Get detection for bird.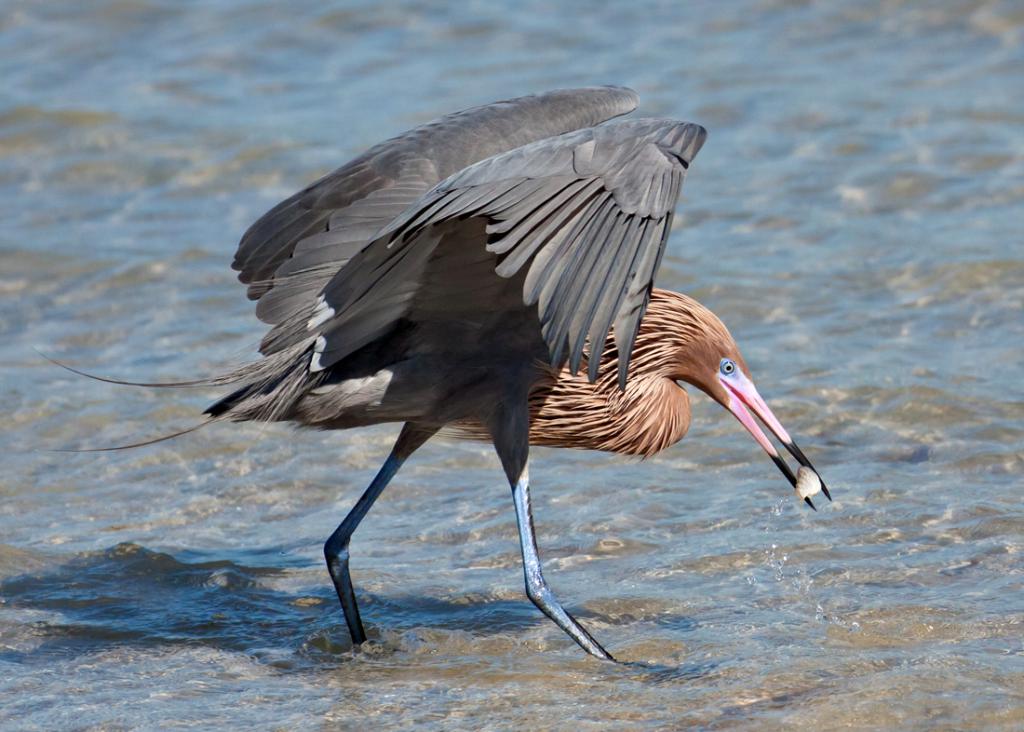
Detection: {"x1": 80, "y1": 97, "x2": 835, "y2": 660}.
